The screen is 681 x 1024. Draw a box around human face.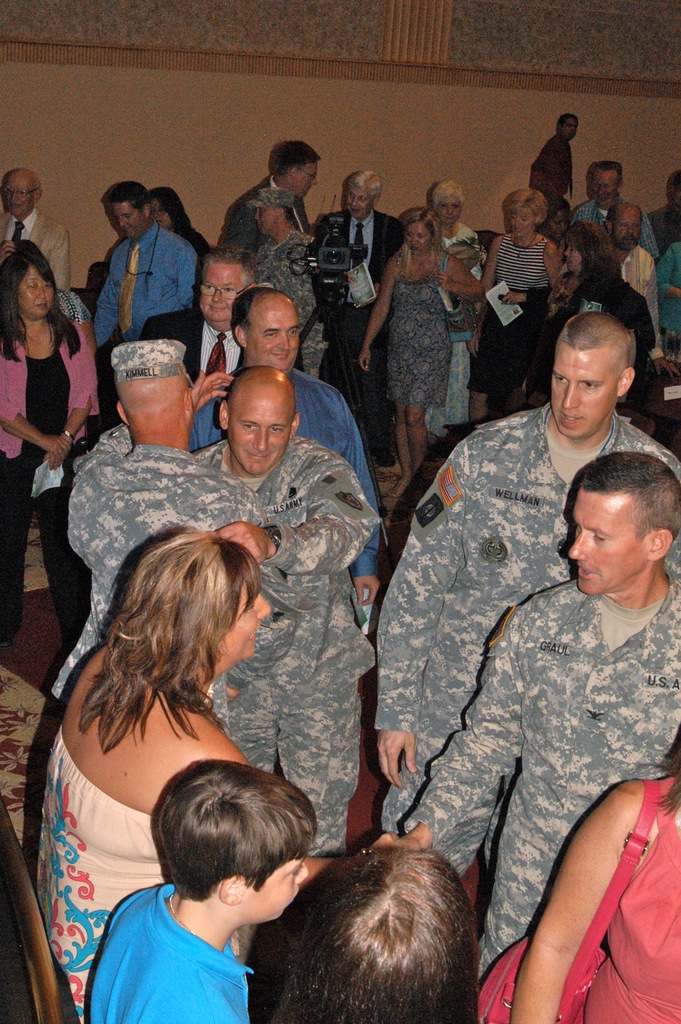
152,200,168,234.
